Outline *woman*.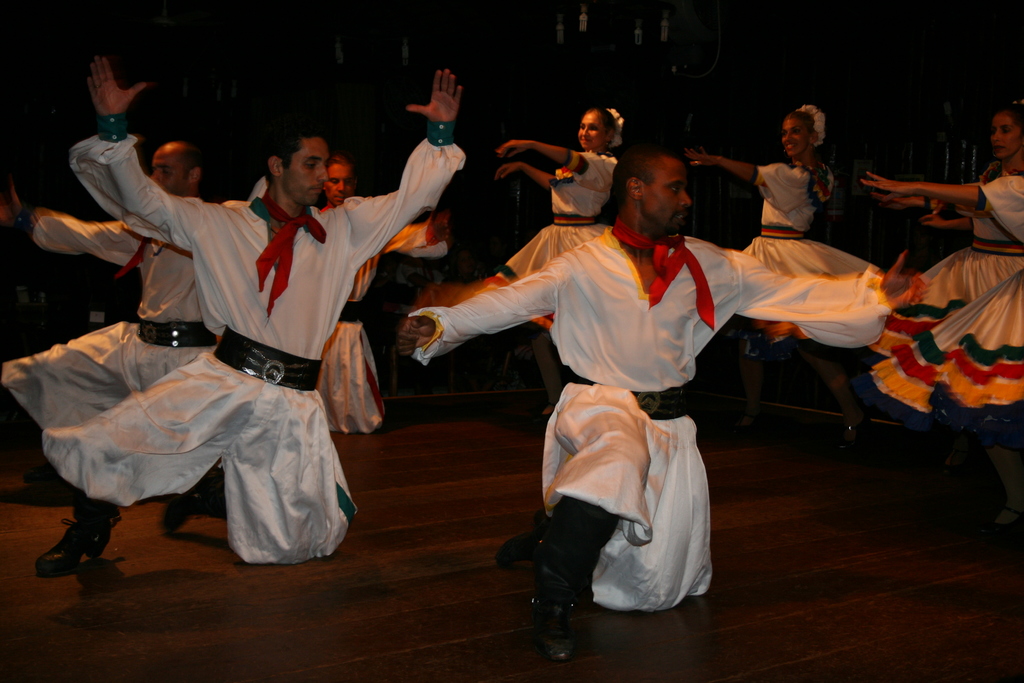
Outline: <bbox>867, 103, 1023, 475</bbox>.
